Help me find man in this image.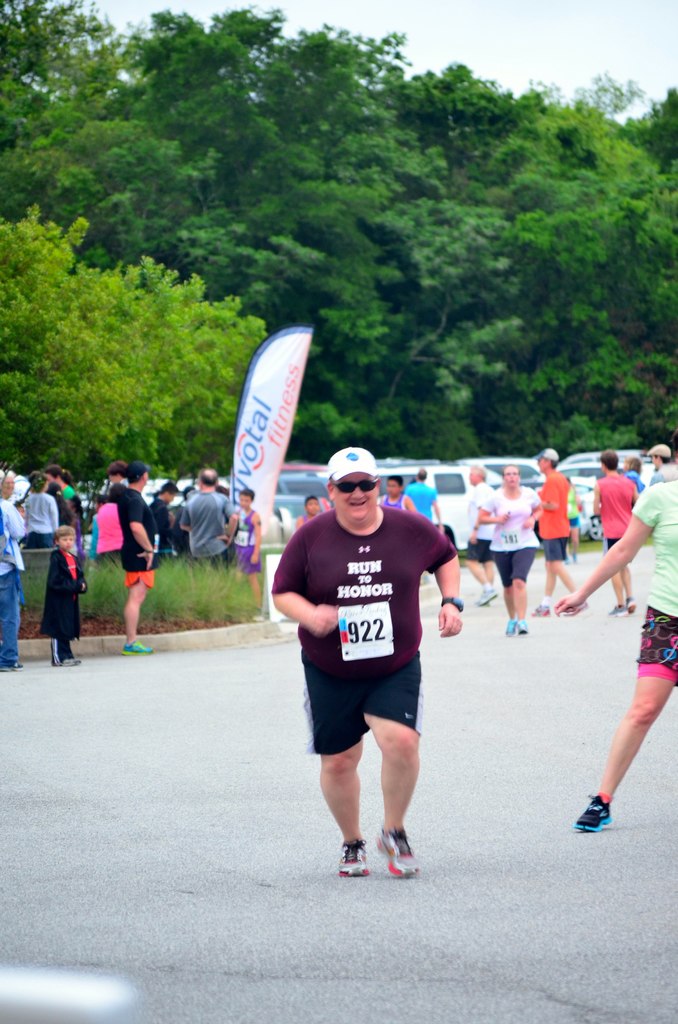
Found it: [x1=179, y1=468, x2=239, y2=567].
